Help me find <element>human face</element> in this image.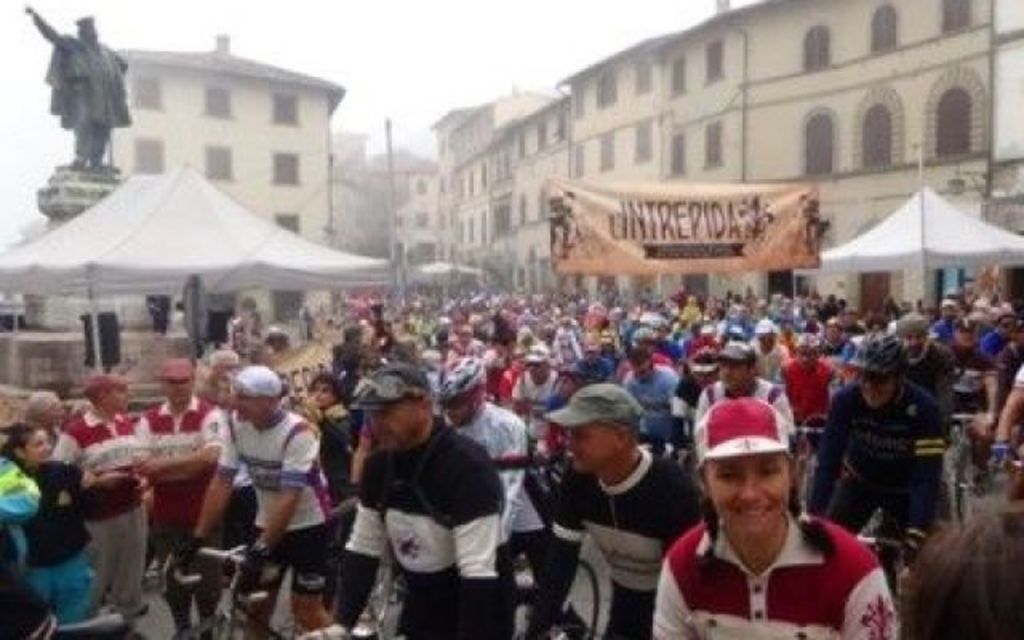
Found it: locate(906, 336, 922, 360).
